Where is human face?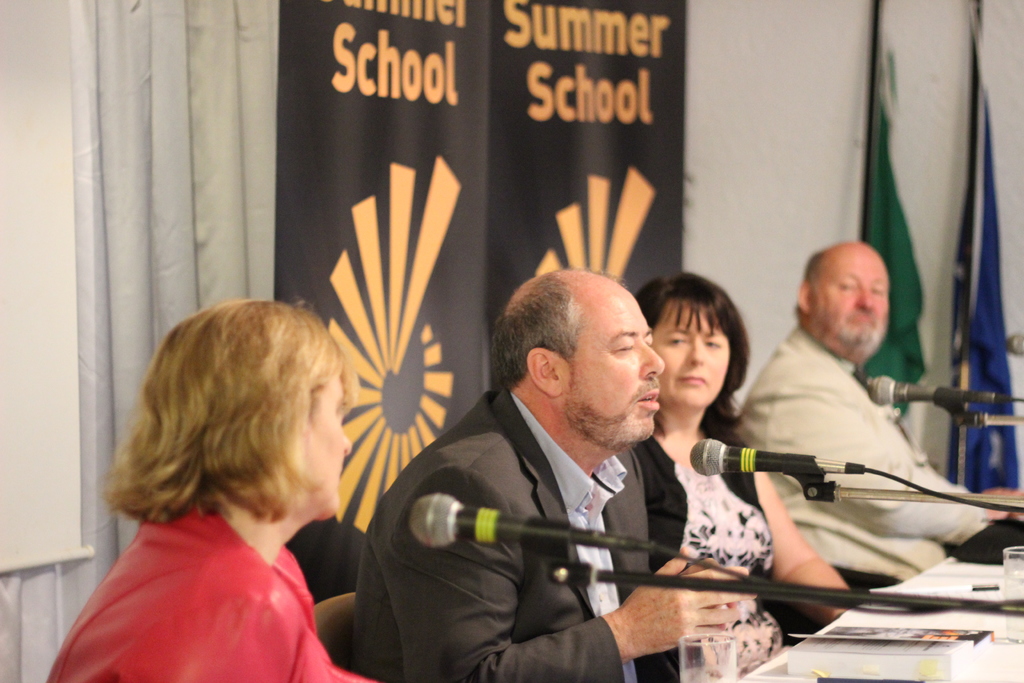
(308,368,345,514).
